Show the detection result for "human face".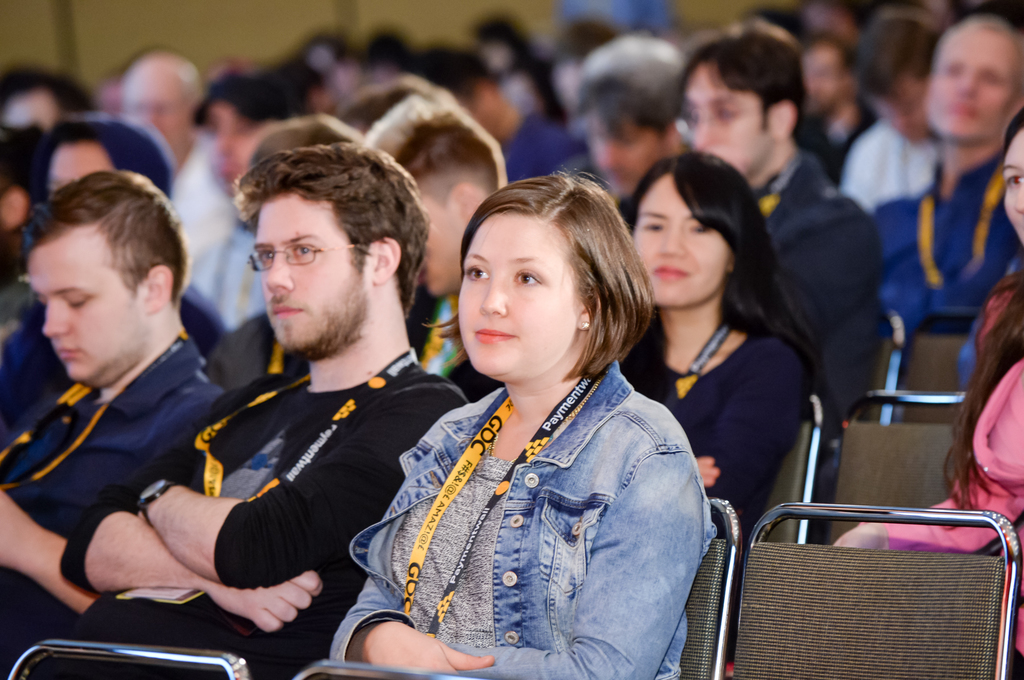
detection(1001, 132, 1023, 246).
